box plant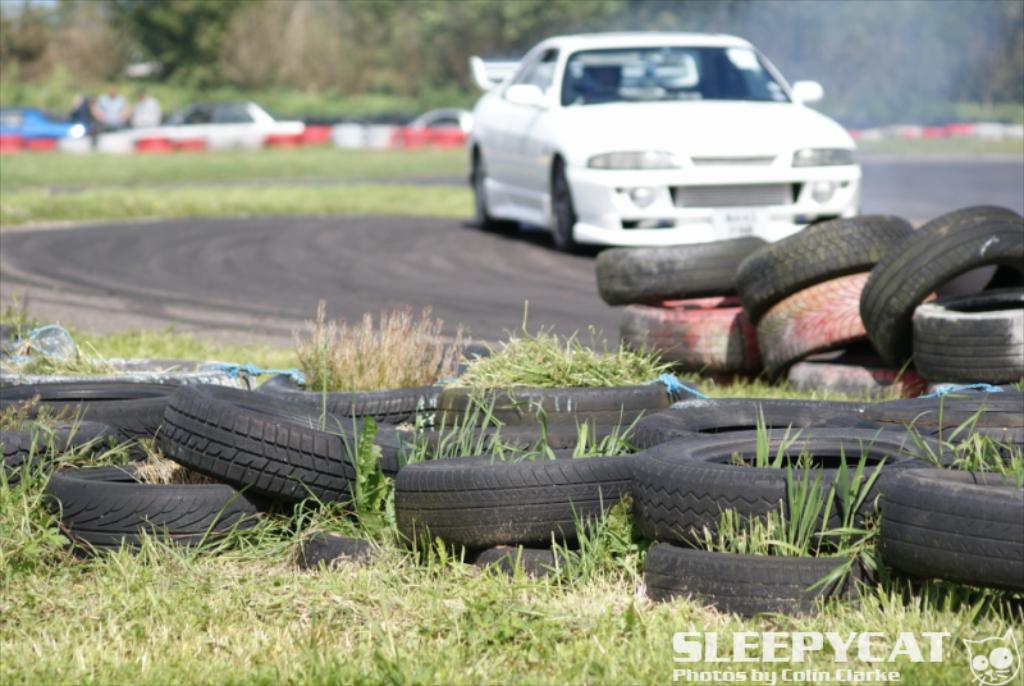
{"x1": 920, "y1": 415, "x2": 1023, "y2": 484}
